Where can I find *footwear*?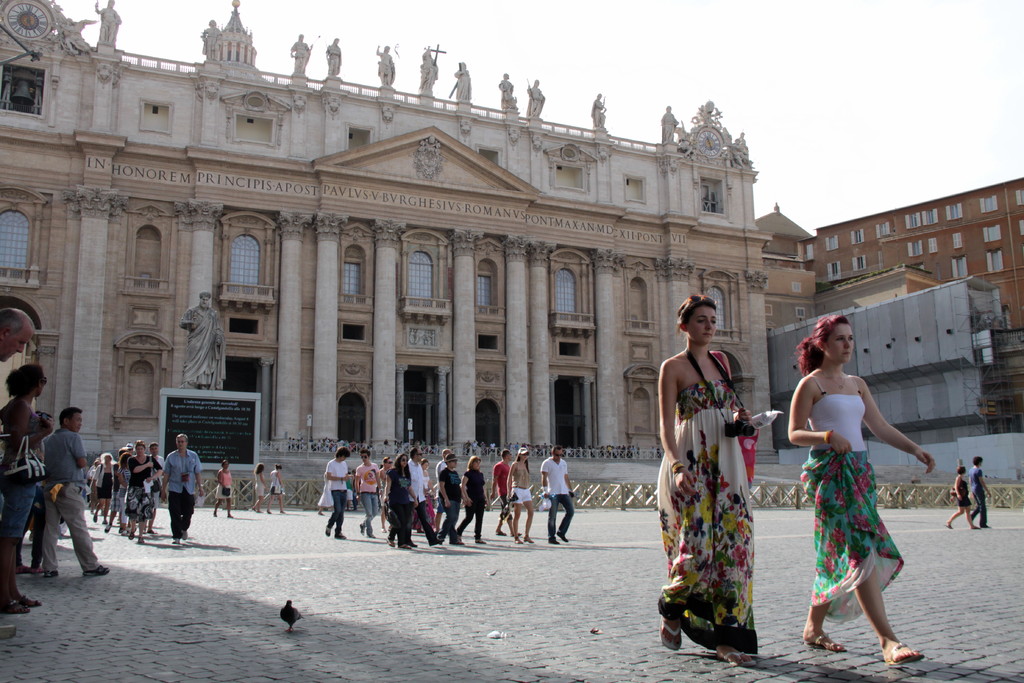
You can find it at pyautogui.locateOnScreen(104, 522, 108, 533).
